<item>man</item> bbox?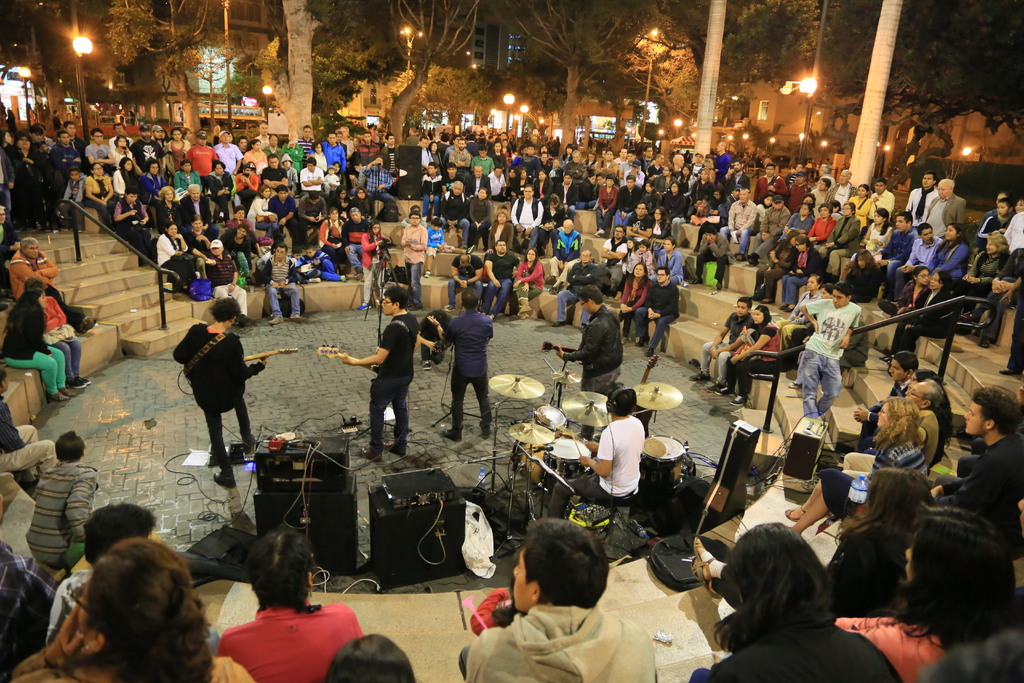
(593, 147, 618, 181)
